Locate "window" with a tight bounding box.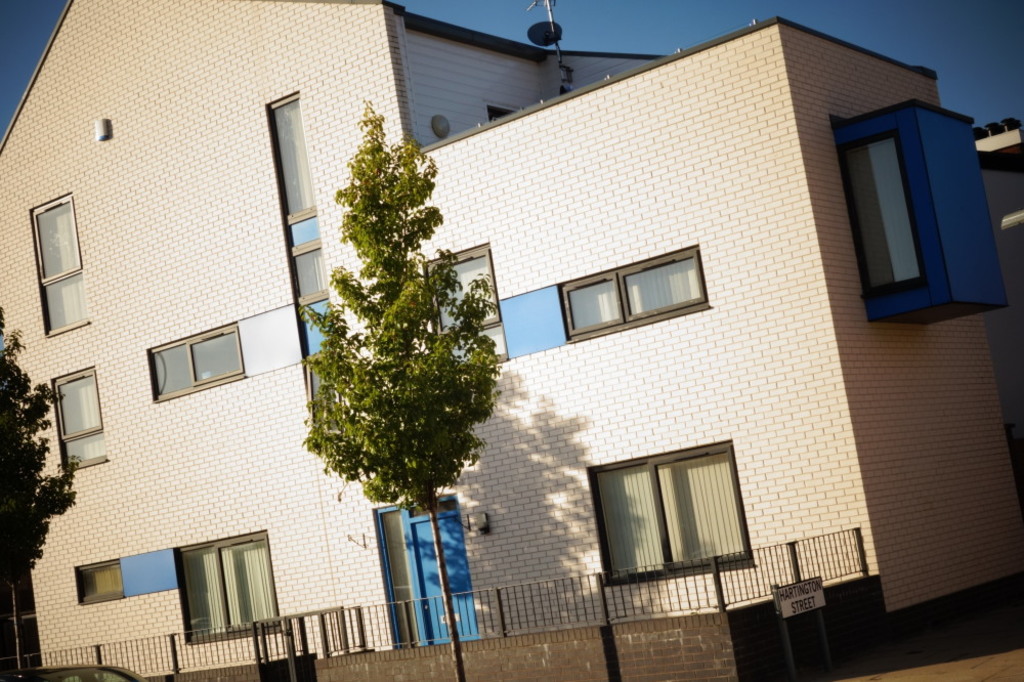
[x1=148, y1=319, x2=246, y2=401].
